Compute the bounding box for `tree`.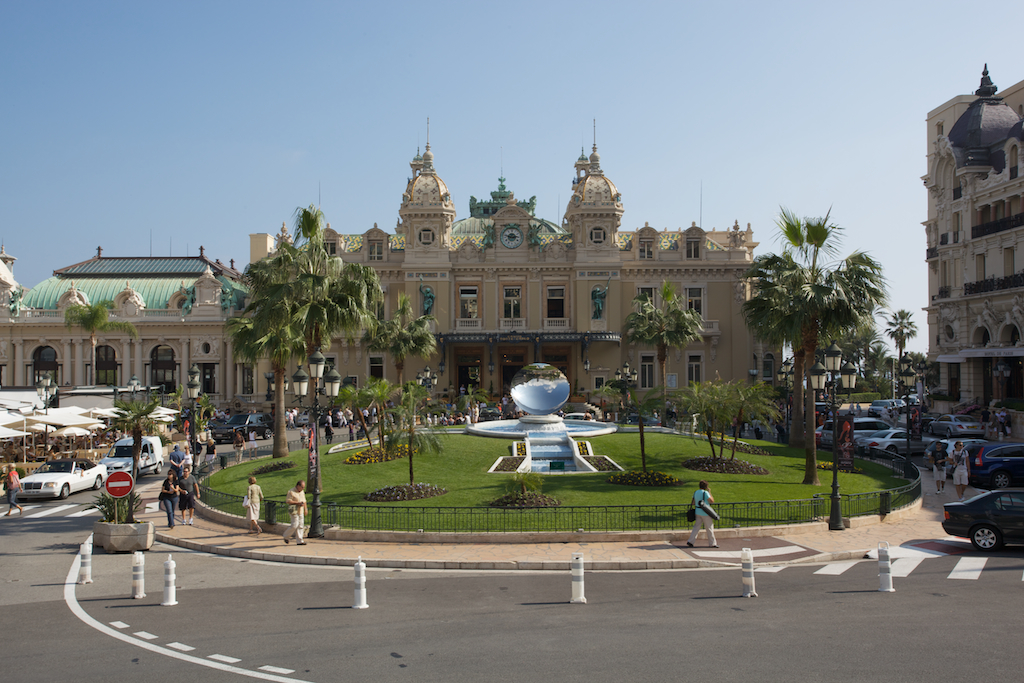
box=[683, 378, 779, 463].
